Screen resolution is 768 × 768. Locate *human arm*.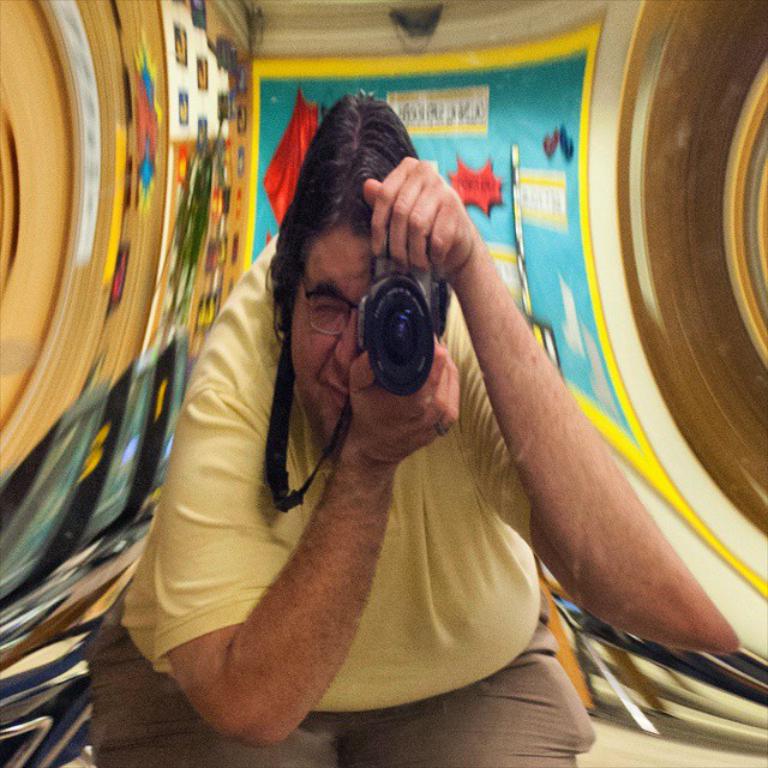
(x1=359, y1=152, x2=733, y2=649).
